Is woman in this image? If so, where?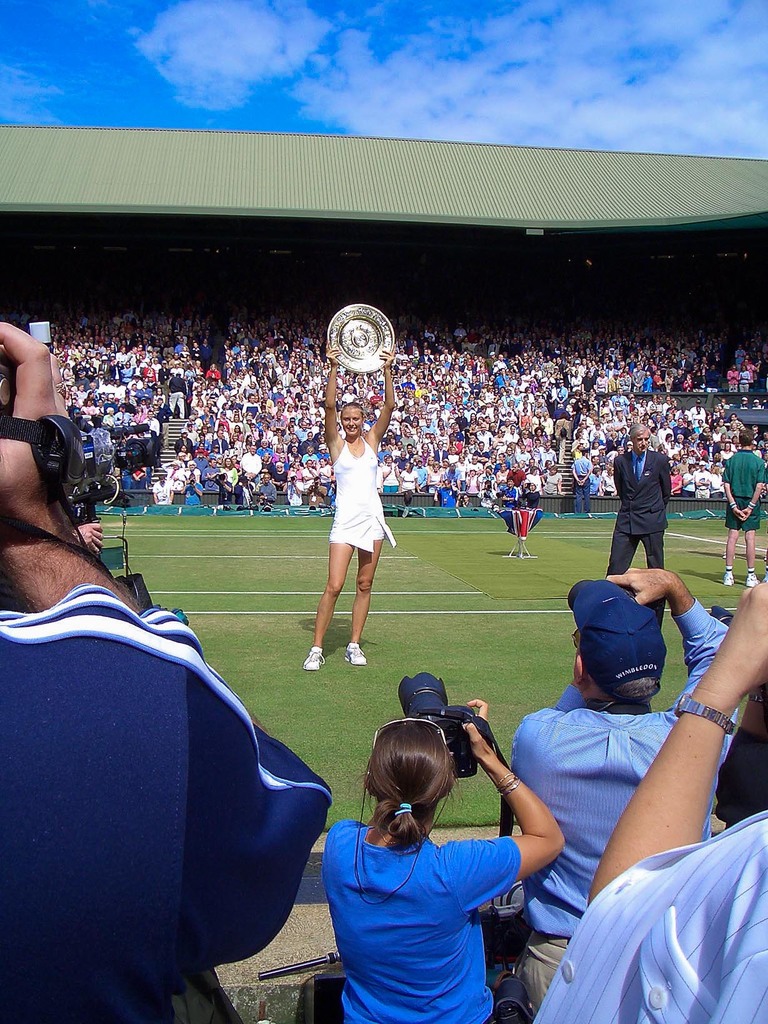
Yes, at (left=739, top=362, right=748, bottom=390).
